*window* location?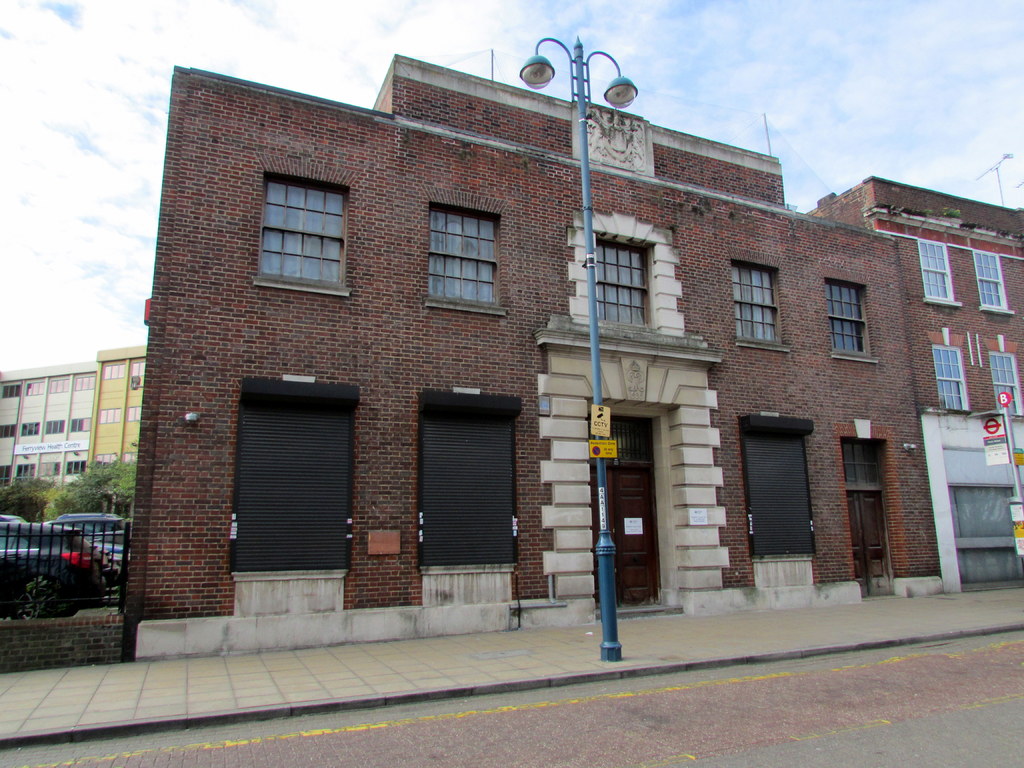
[left=93, top=454, right=118, bottom=472]
